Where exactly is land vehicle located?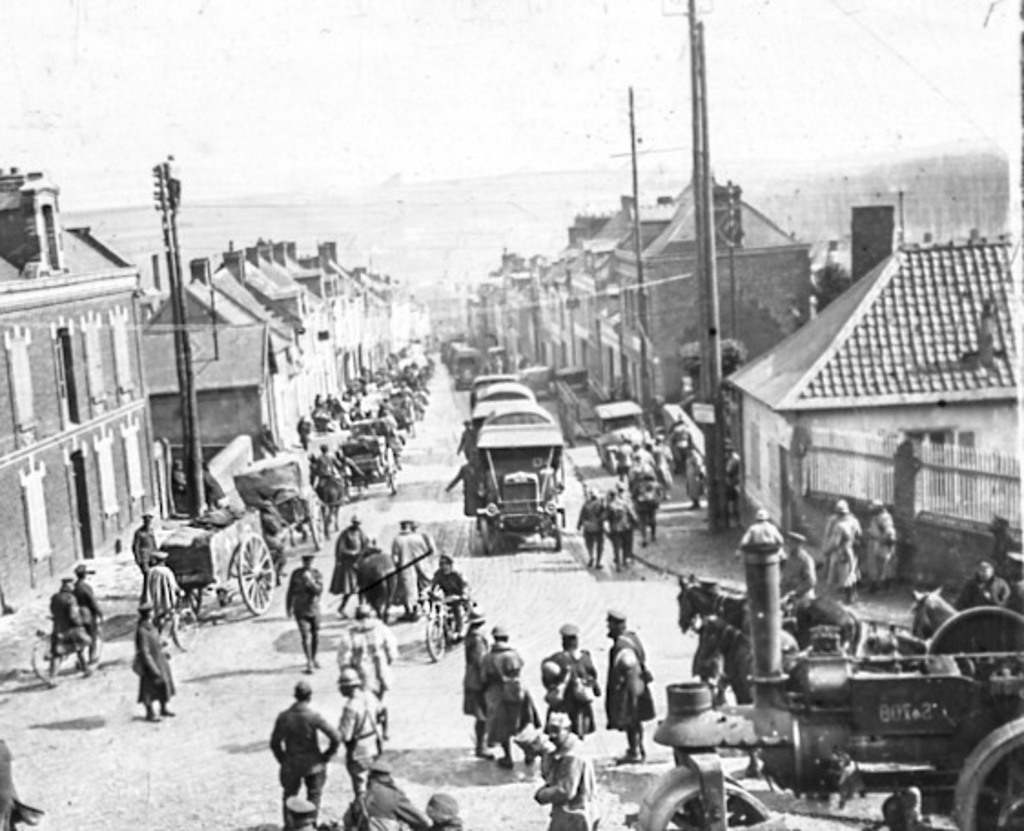
Its bounding box is crop(479, 403, 548, 425).
